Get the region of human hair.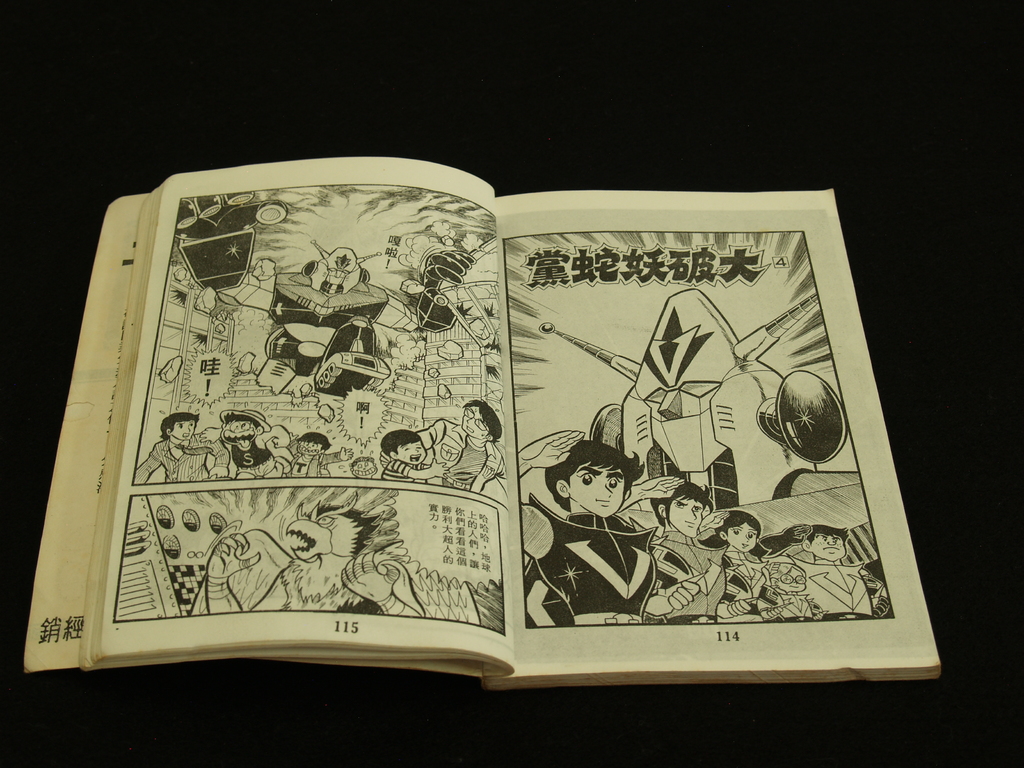
bbox=(551, 445, 648, 525).
